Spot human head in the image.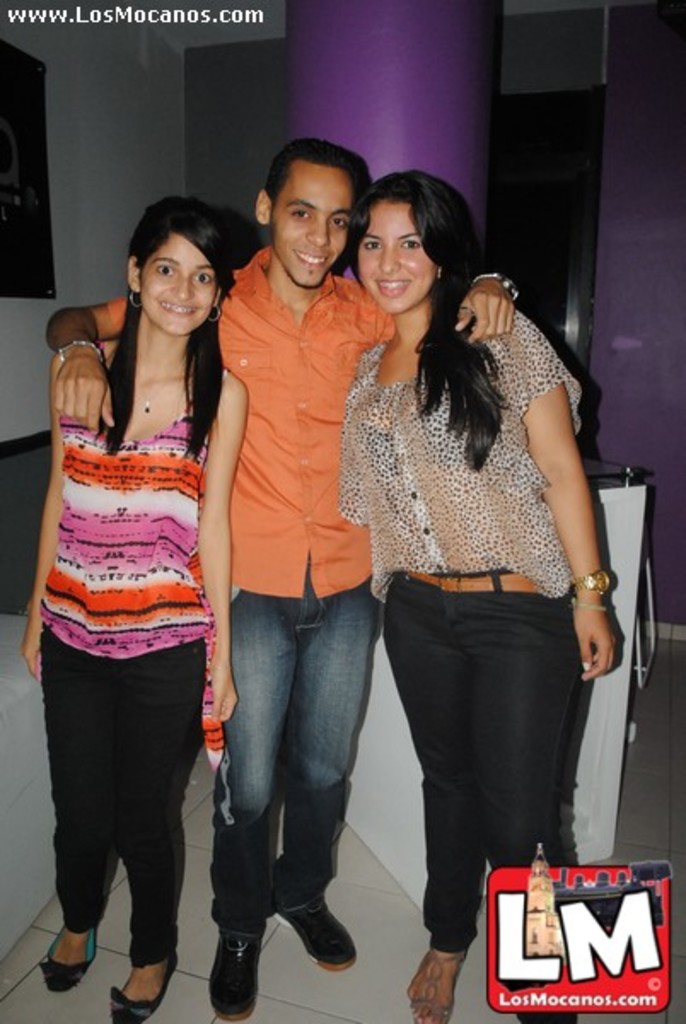
human head found at box=[125, 198, 235, 340].
